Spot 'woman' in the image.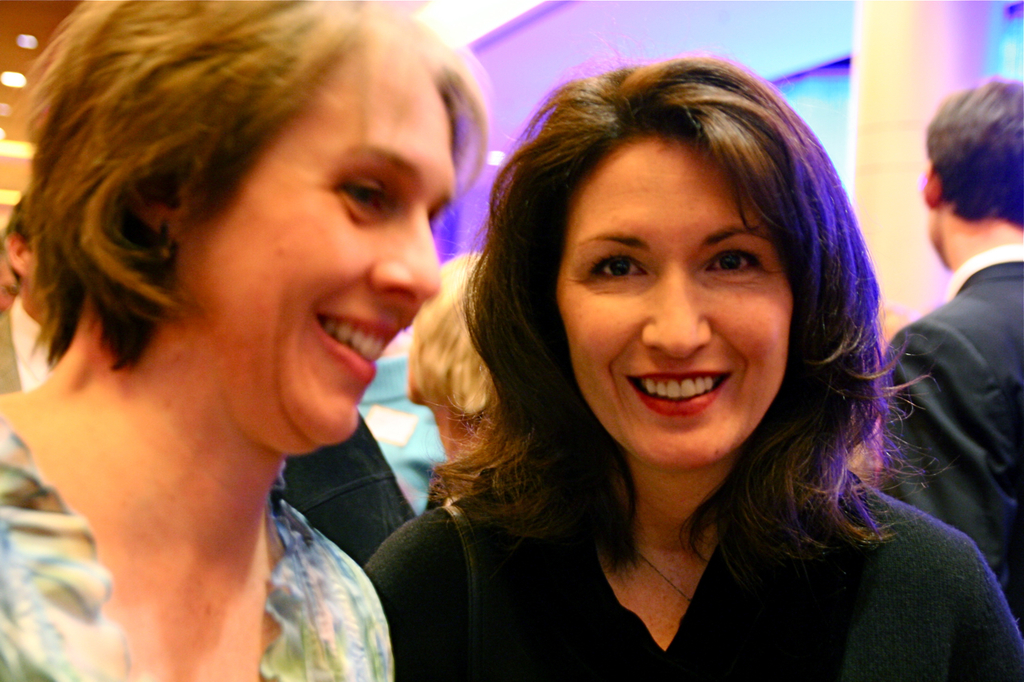
'woman' found at (x1=363, y1=50, x2=1023, y2=681).
